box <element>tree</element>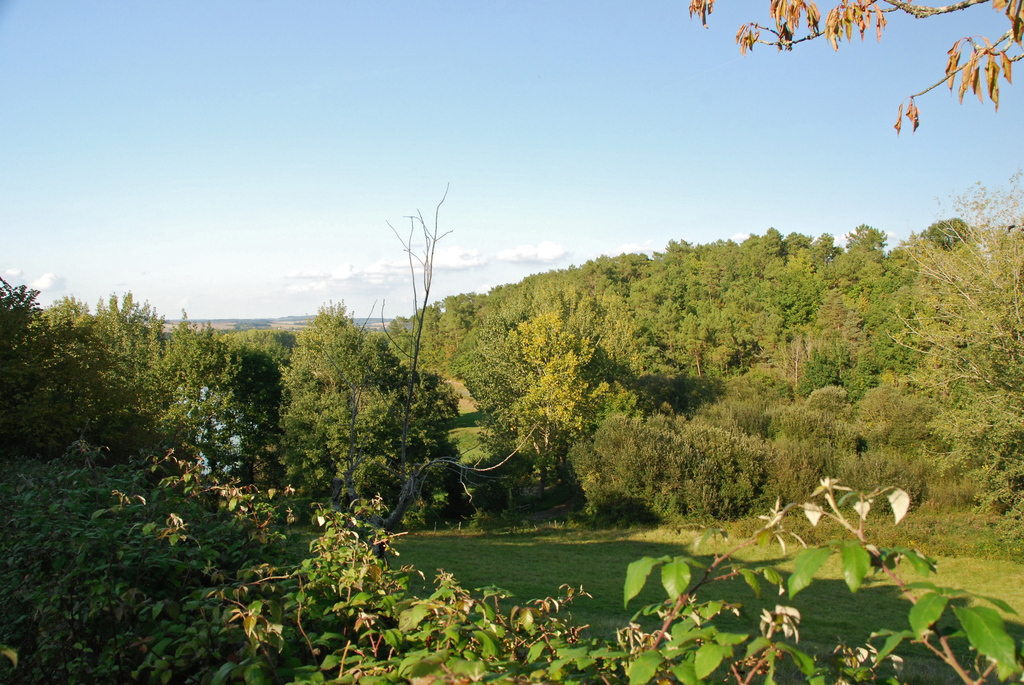
570/423/771/514
